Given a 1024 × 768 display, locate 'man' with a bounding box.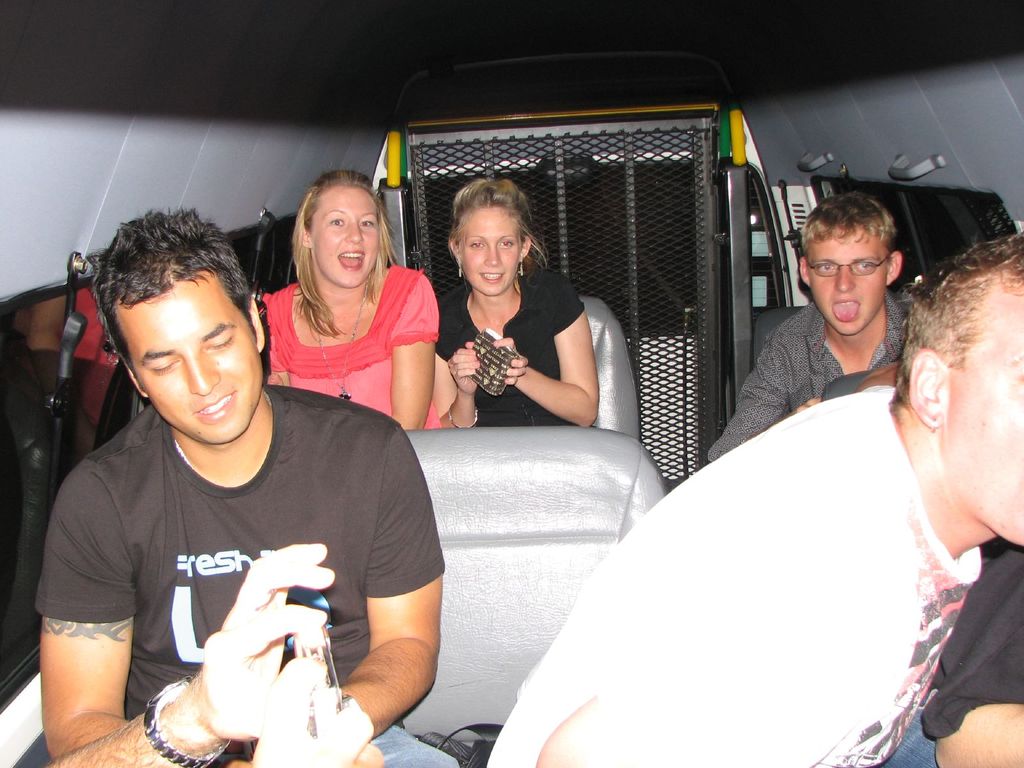
Located: bbox=[54, 174, 485, 758].
